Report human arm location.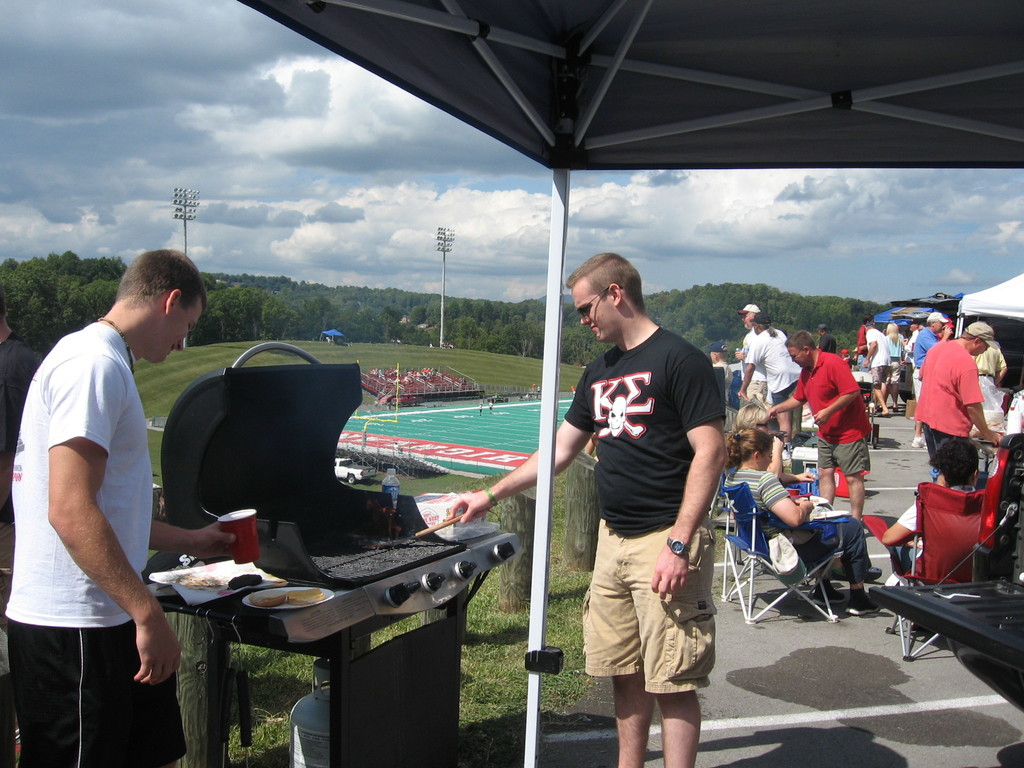
Report: [x1=140, y1=516, x2=236, y2=559].
